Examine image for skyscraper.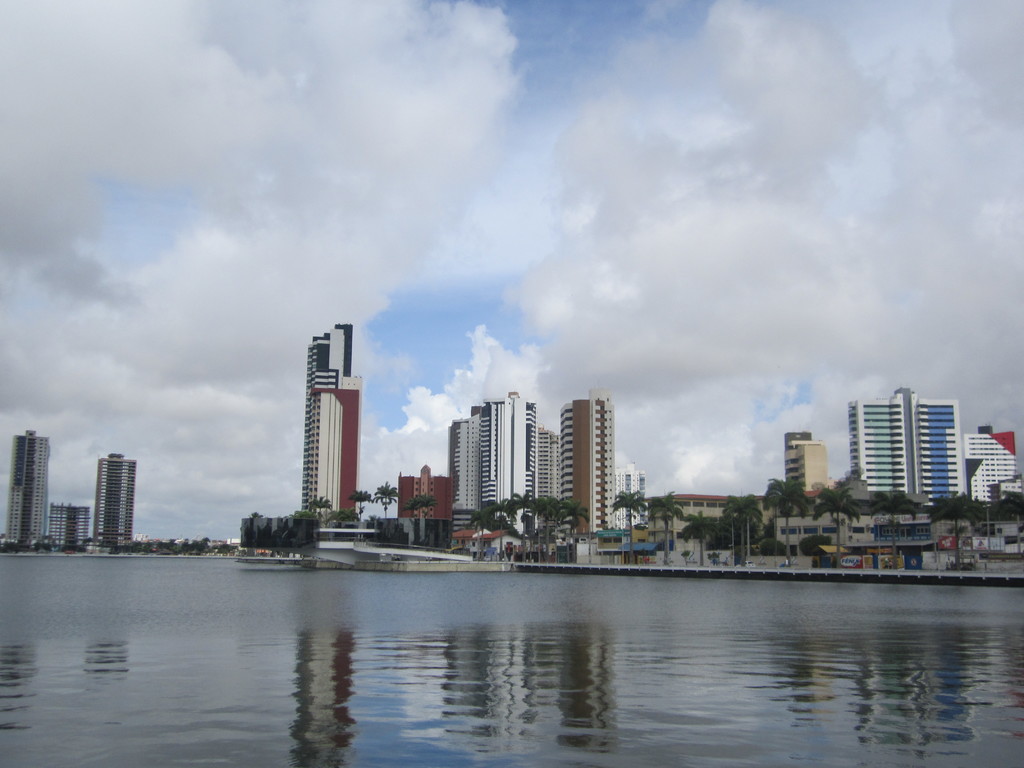
Examination result: 973,422,1016,497.
